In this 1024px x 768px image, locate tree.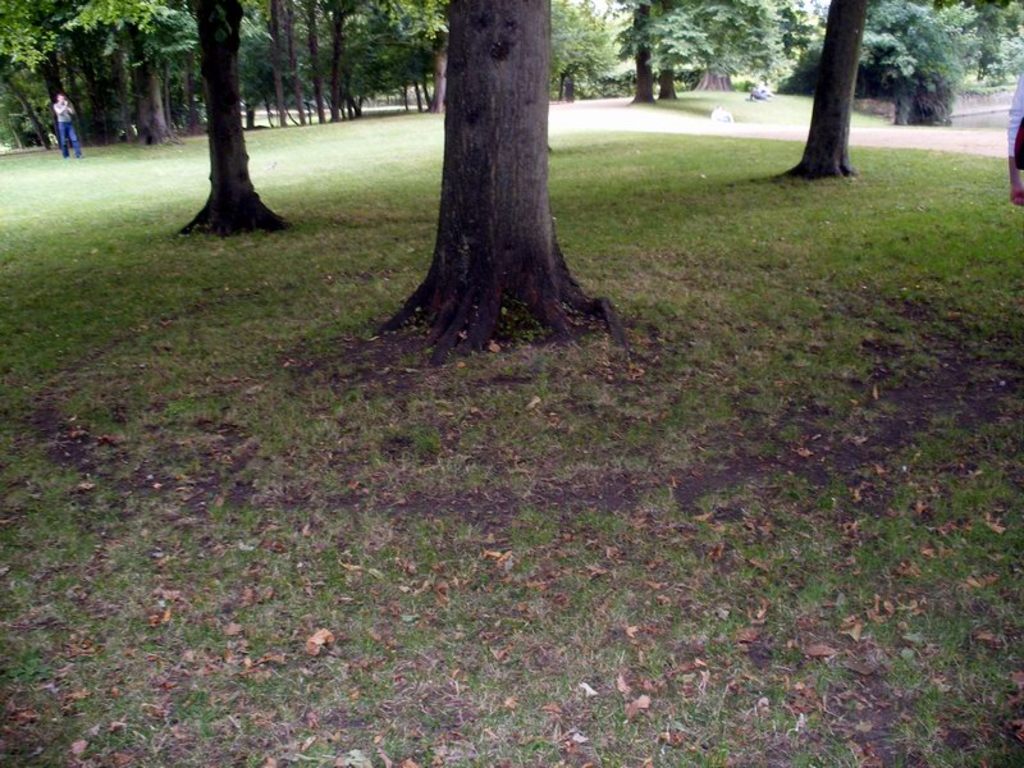
Bounding box: (375,0,634,349).
